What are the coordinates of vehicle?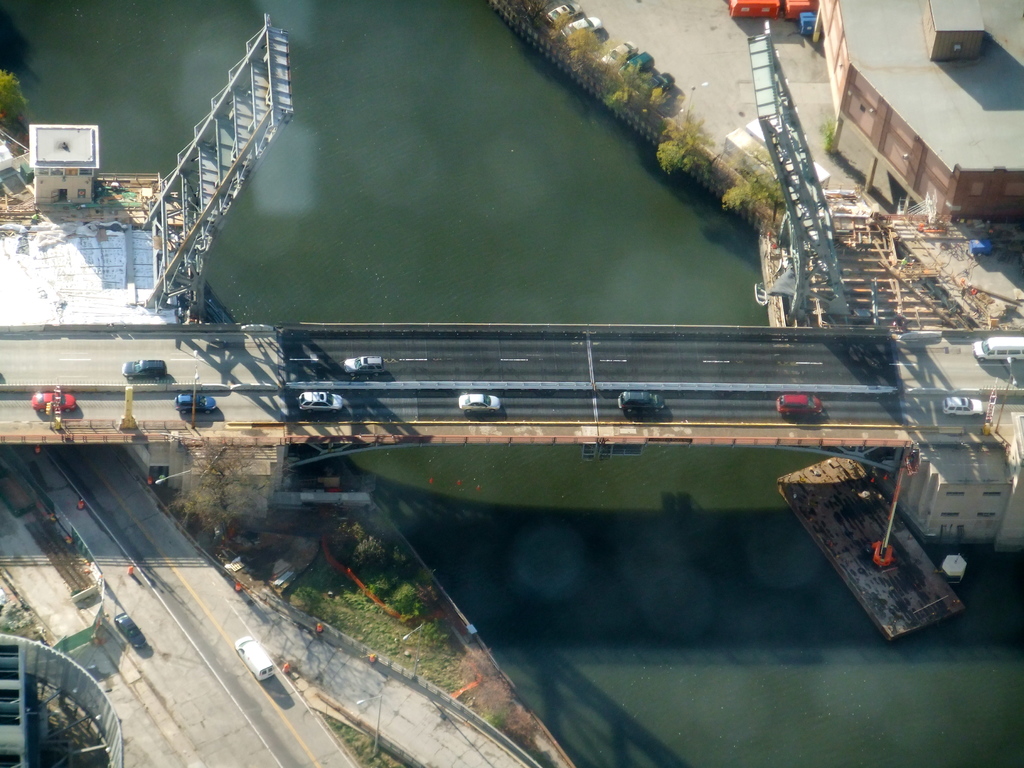
locate(299, 392, 348, 413).
